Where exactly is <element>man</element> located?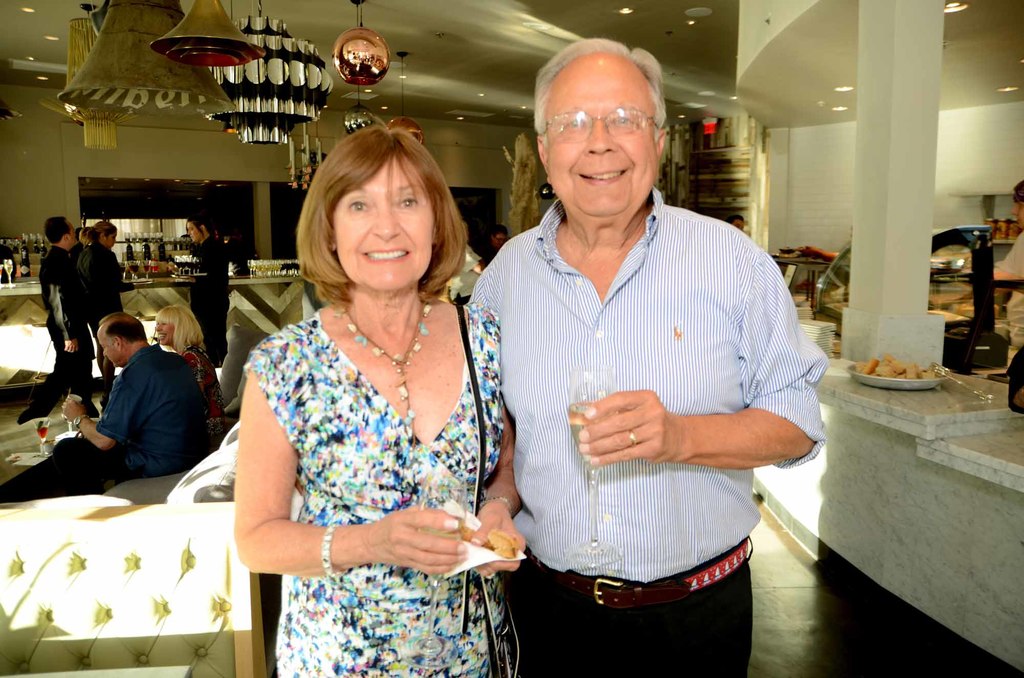
Its bounding box is box(478, 19, 824, 663).
